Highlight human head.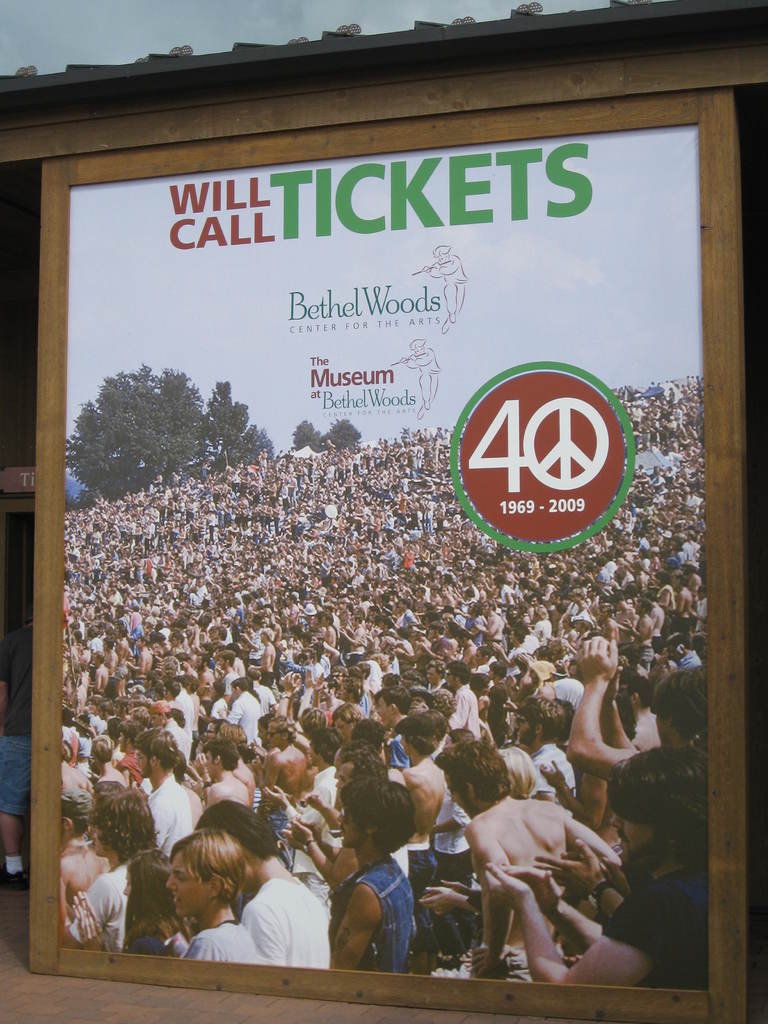
Highlighted region: locate(424, 664, 446, 683).
